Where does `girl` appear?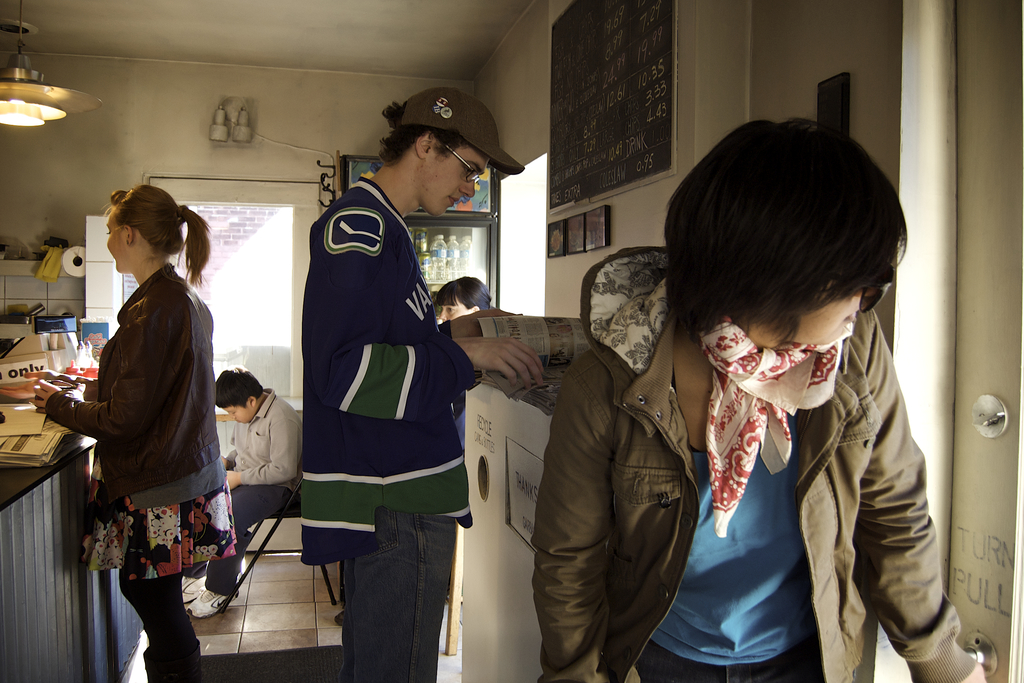
Appears at <bbox>529, 117, 985, 682</bbox>.
